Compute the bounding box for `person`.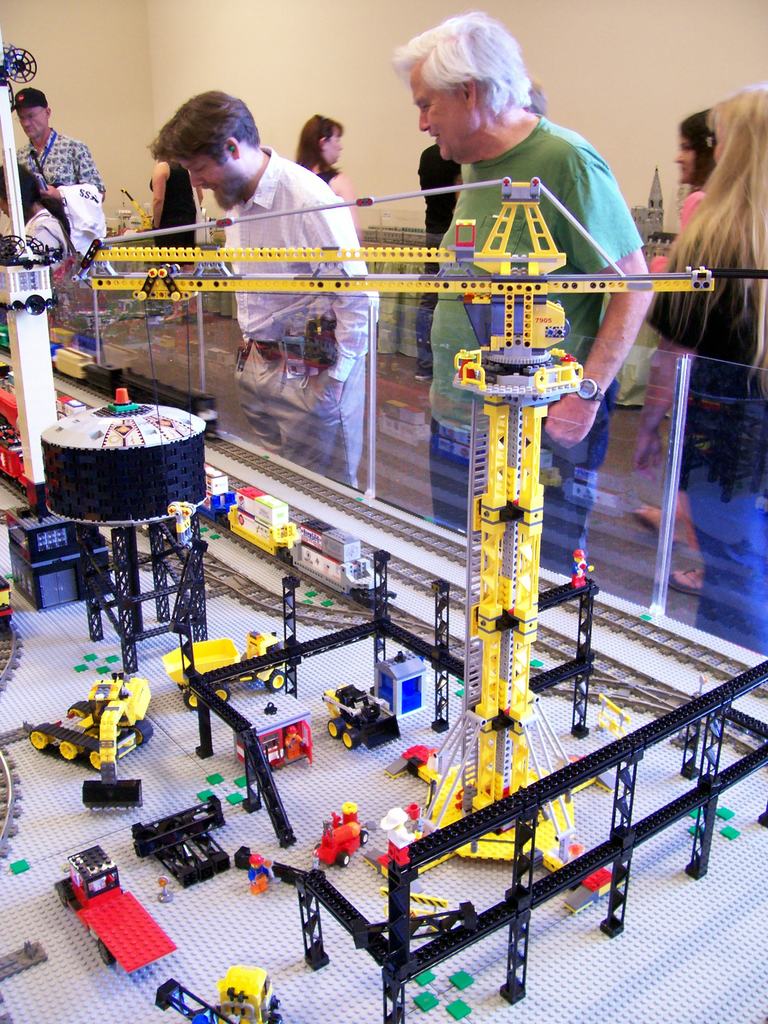
box=[632, 111, 716, 598].
